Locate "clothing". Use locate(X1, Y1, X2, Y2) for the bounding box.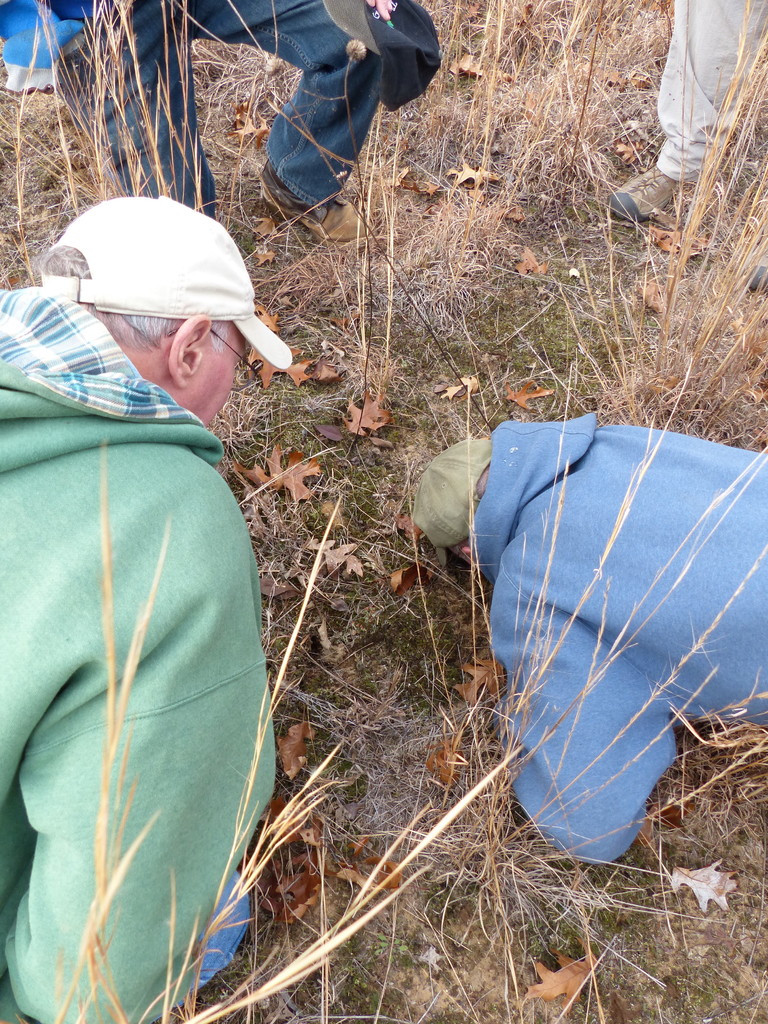
locate(51, 0, 378, 225).
